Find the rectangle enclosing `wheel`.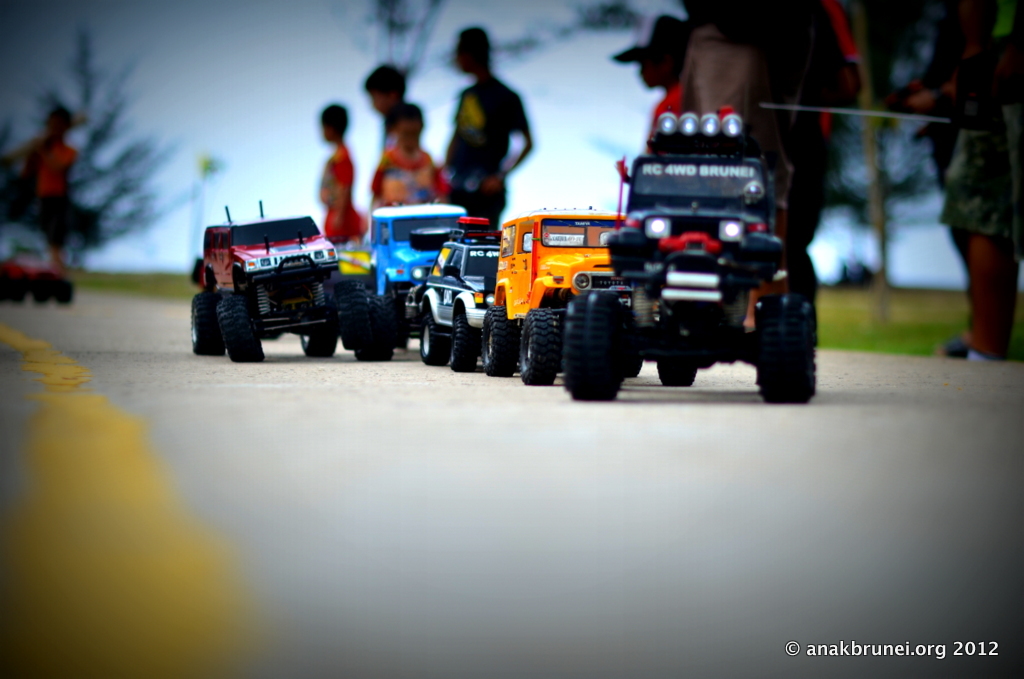
Rect(412, 315, 460, 372).
